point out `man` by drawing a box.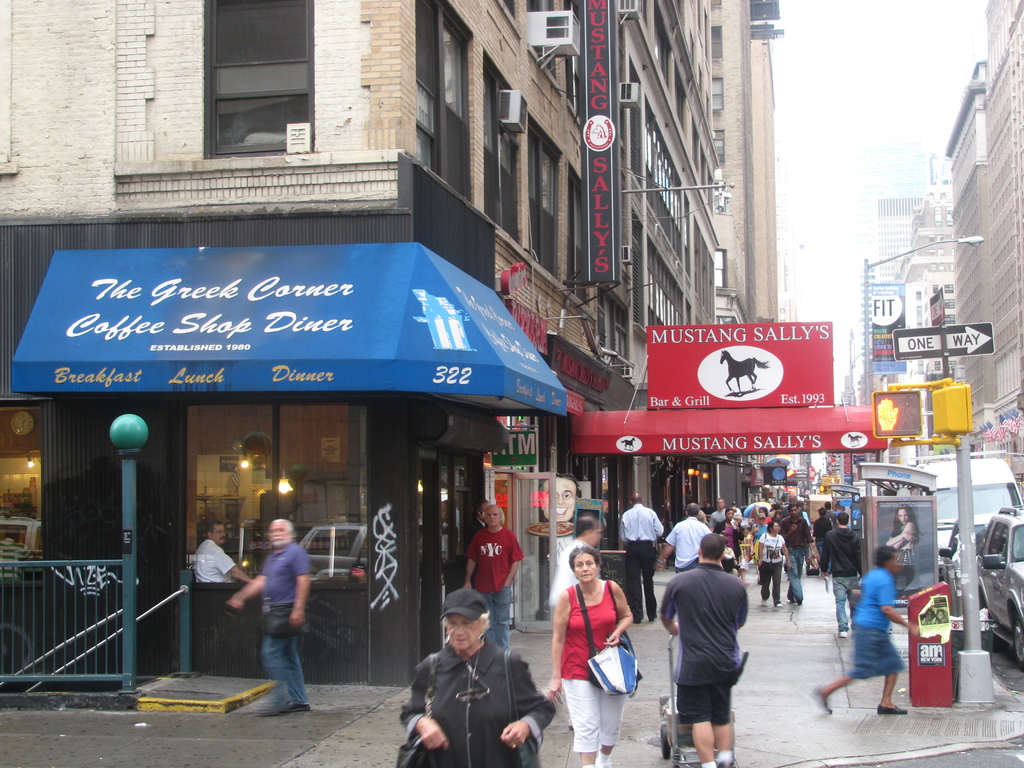
620:484:664:621.
